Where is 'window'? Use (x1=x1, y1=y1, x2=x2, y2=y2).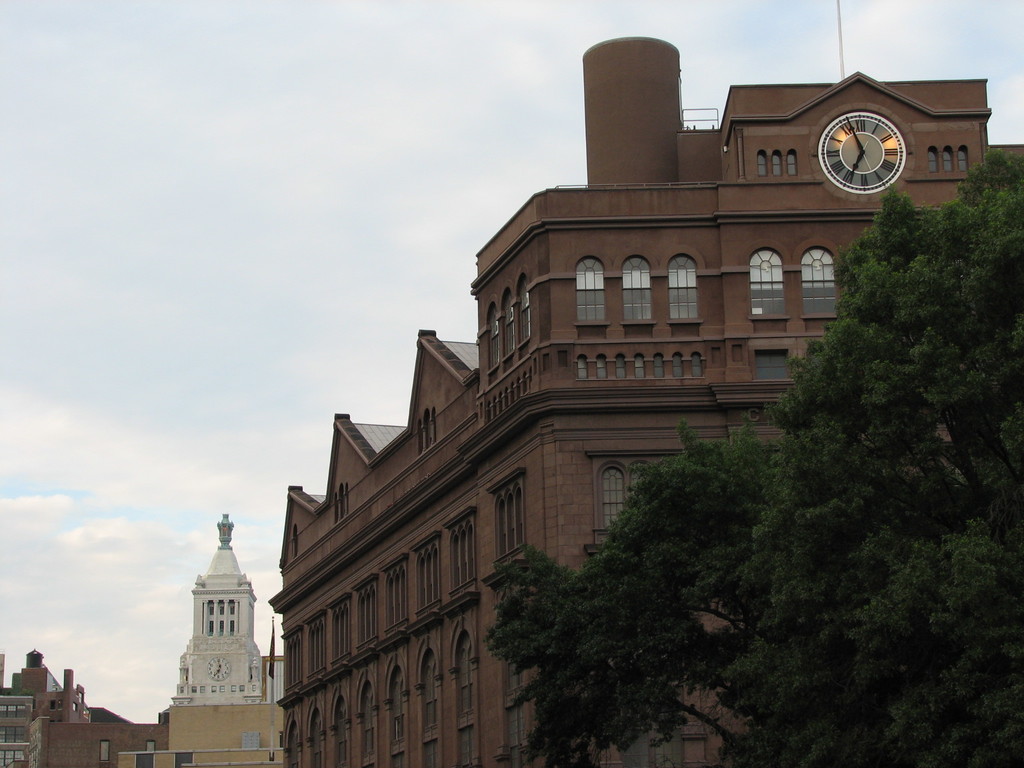
(x1=308, y1=708, x2=321, y2=767).
